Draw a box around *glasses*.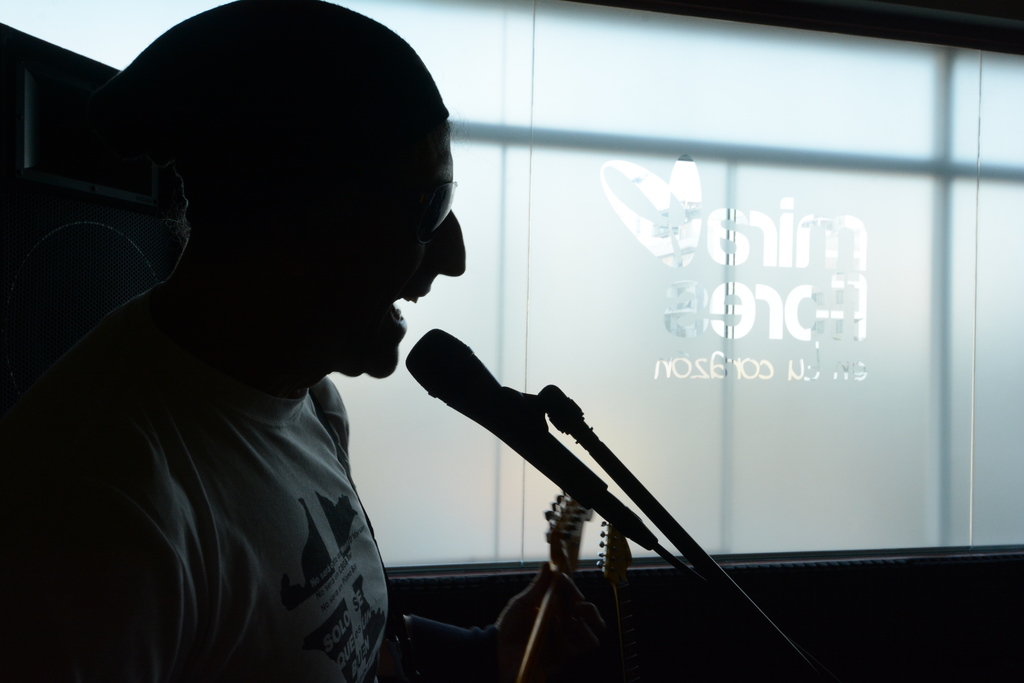
select_region(381, 181, 461, 255).
